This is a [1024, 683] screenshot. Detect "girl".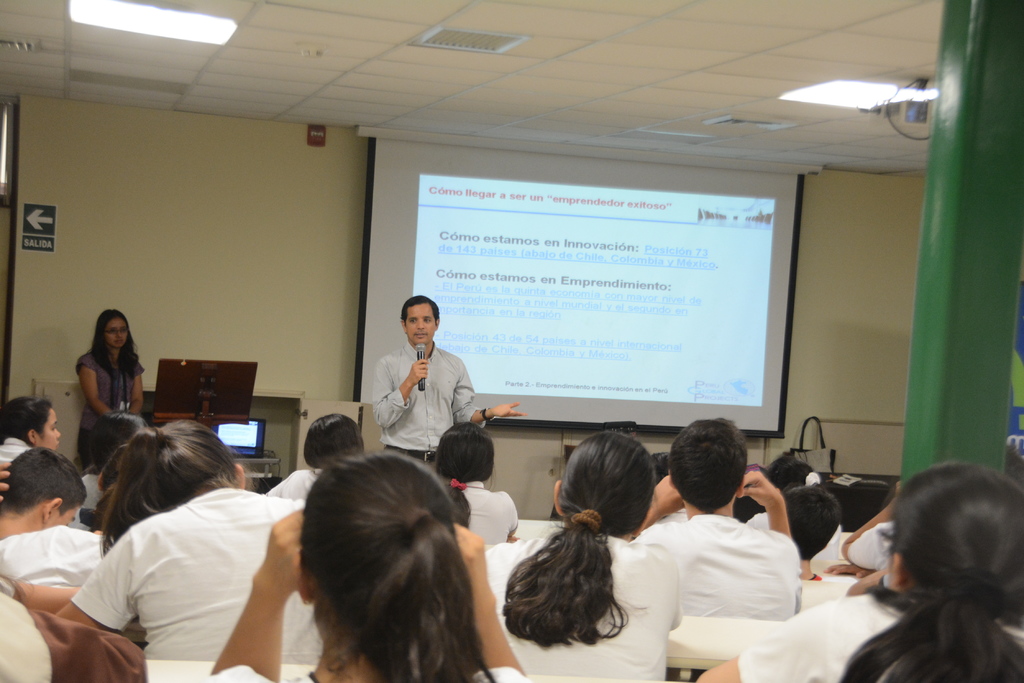
region(53, 418, 319, 664).
